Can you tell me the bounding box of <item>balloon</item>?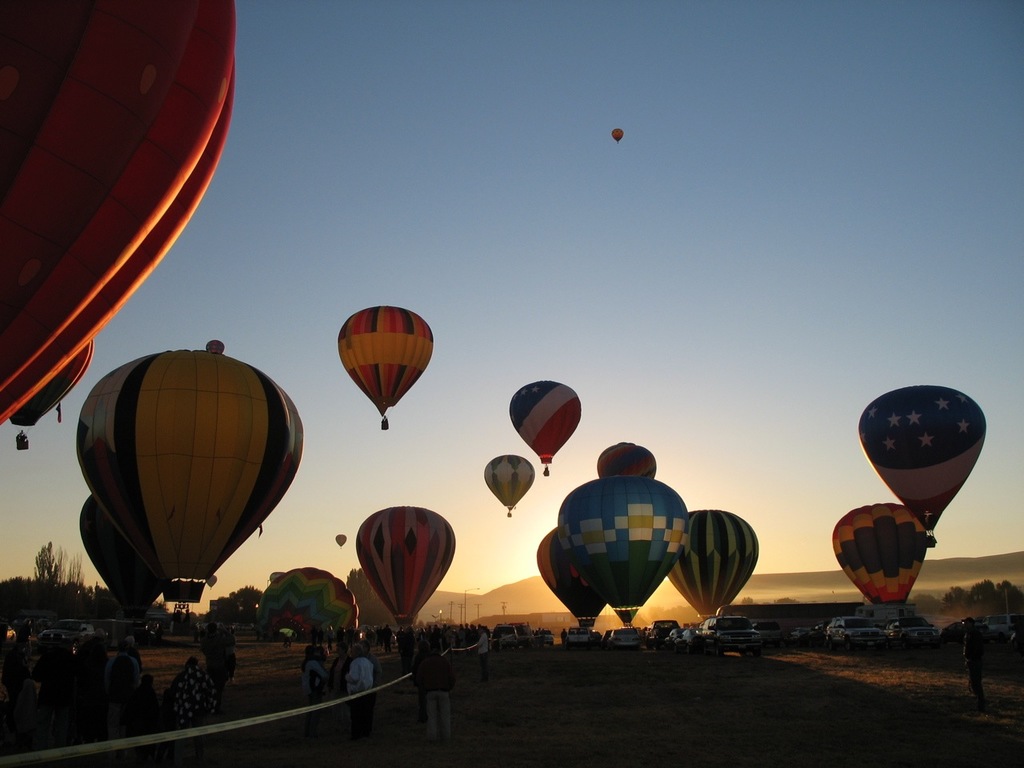
BBox(205, 337, 226, 357).
